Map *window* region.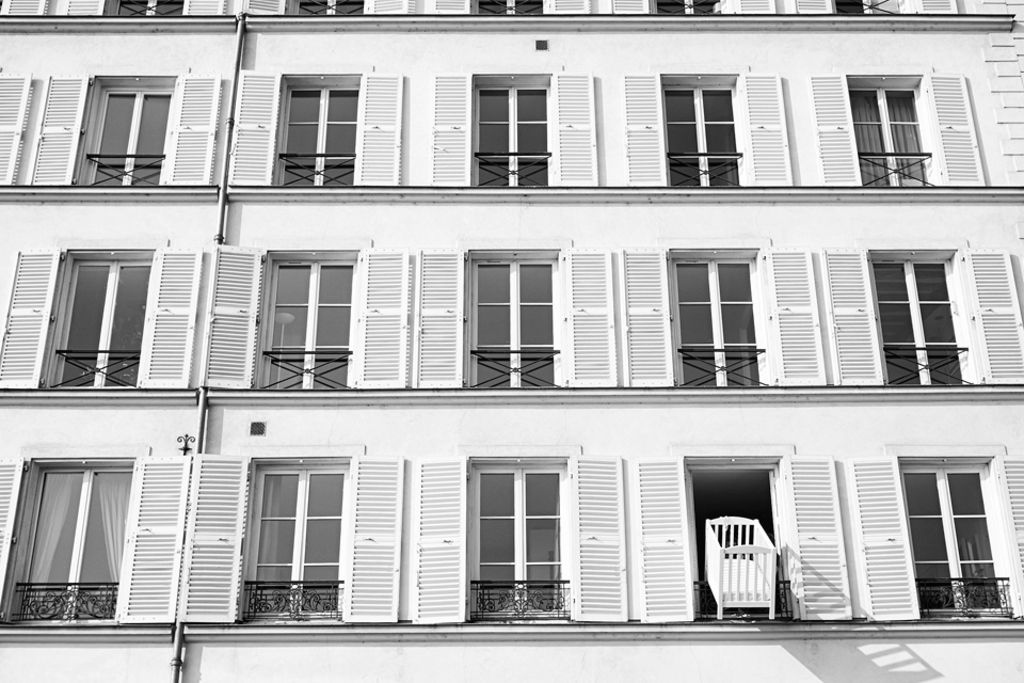
Mapped to x1=683, y1=440, x2=809, y2=628.
